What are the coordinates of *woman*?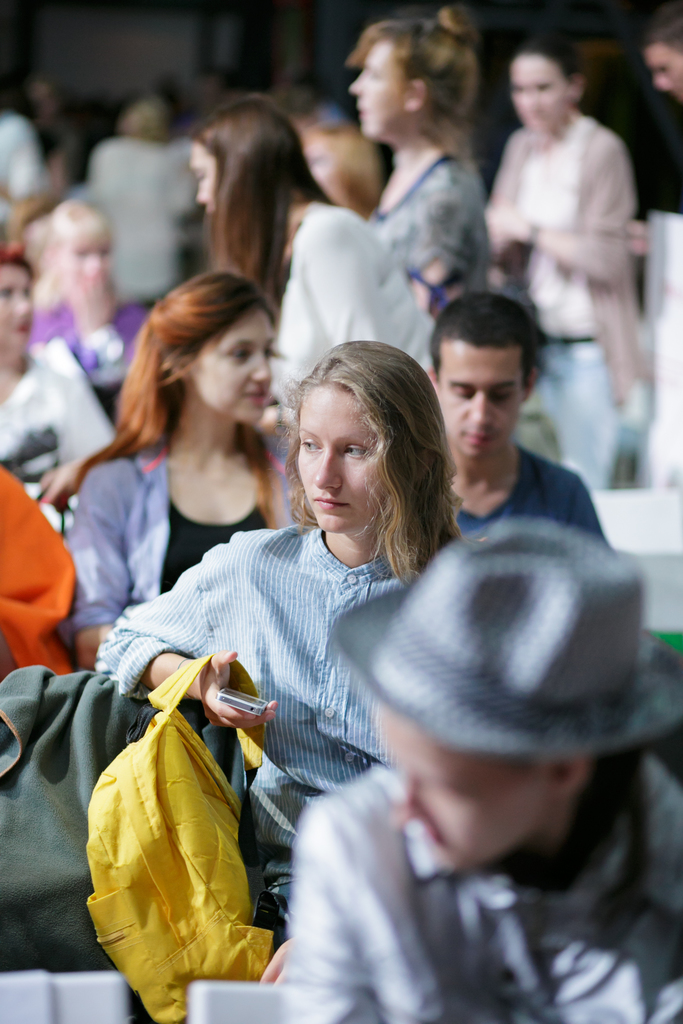
BBox(14, 195, 147, 367).
